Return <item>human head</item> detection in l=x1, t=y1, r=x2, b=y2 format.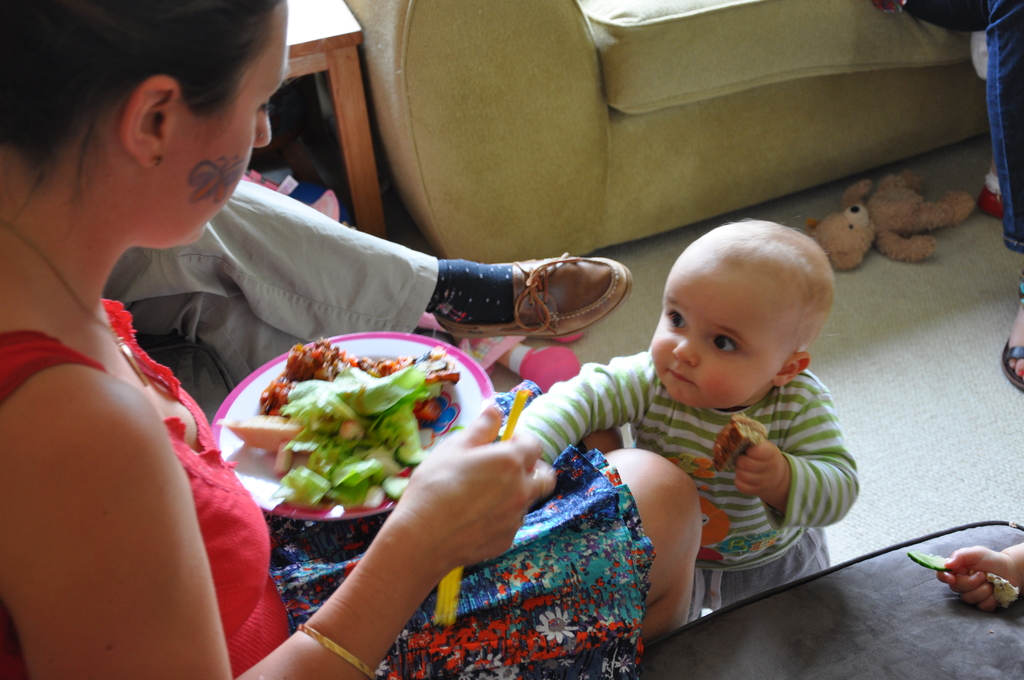
l=659, t=213, r=831, b=409.
